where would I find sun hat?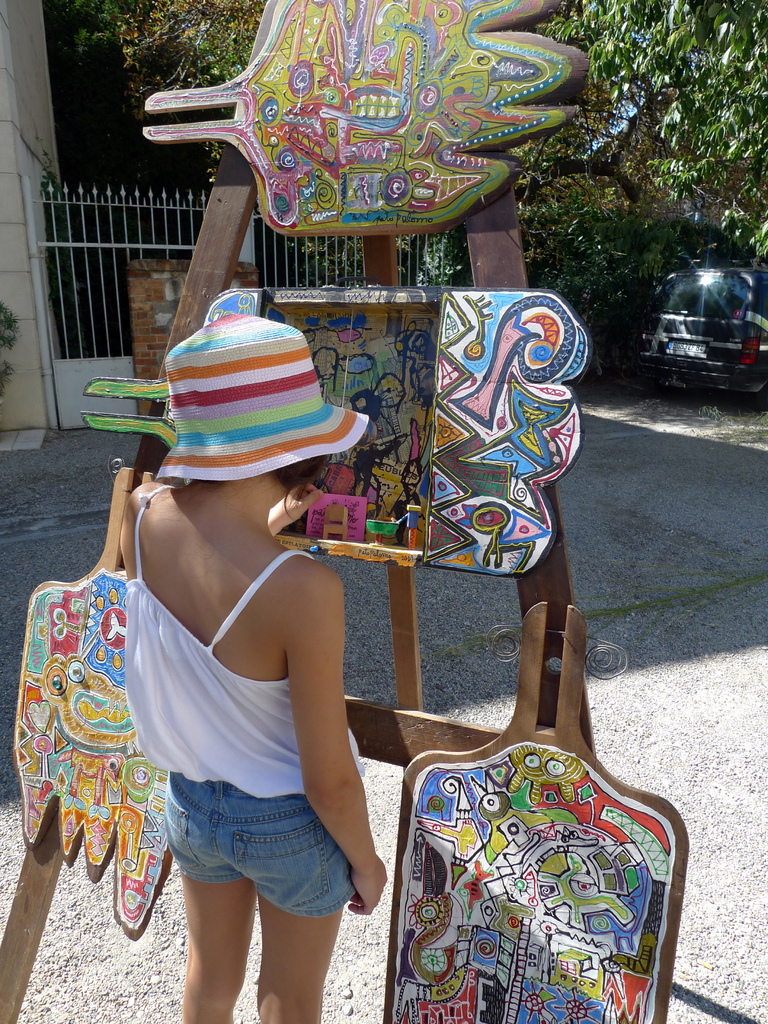
At {"x1": 151, "y1": 311, "x2": 370, "y2": 477}.
